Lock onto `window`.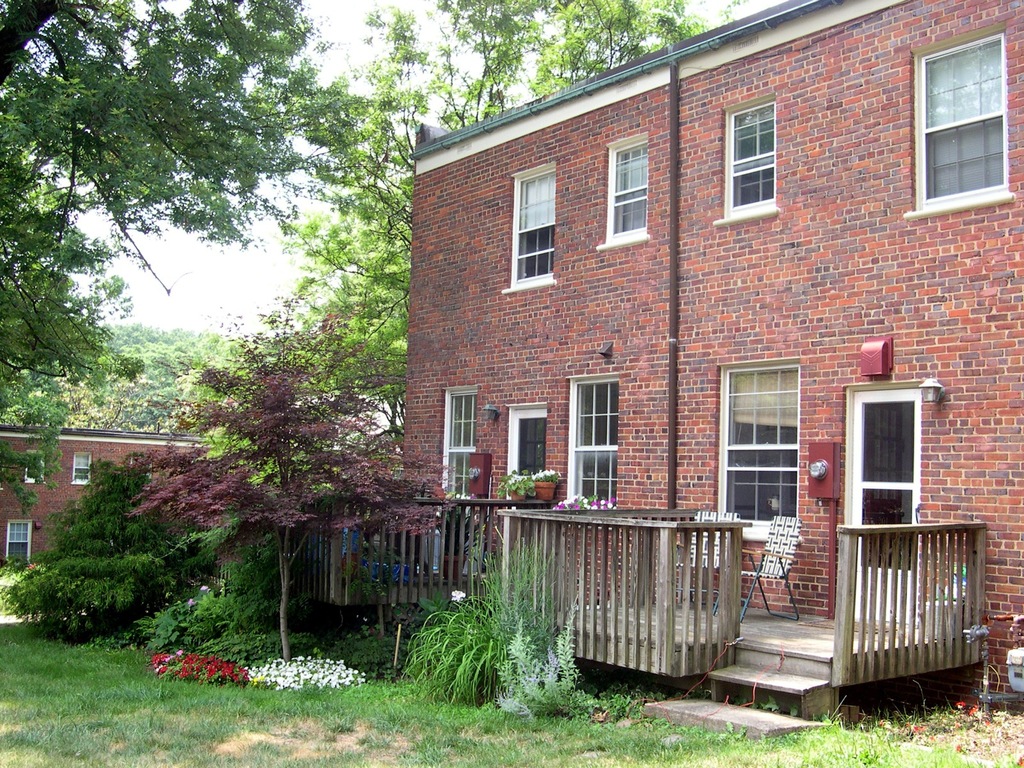
Locked: Rect(900, 20, 1023, 221).
